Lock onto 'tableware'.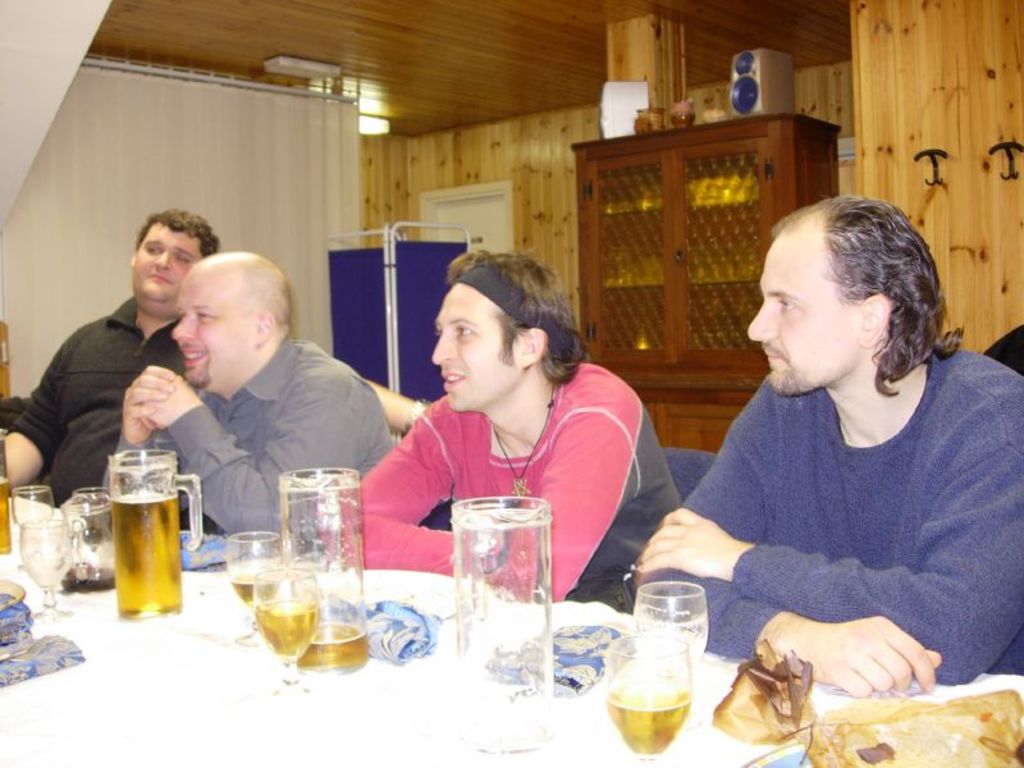
Locked: Rect(252, 564, 319, 667).
